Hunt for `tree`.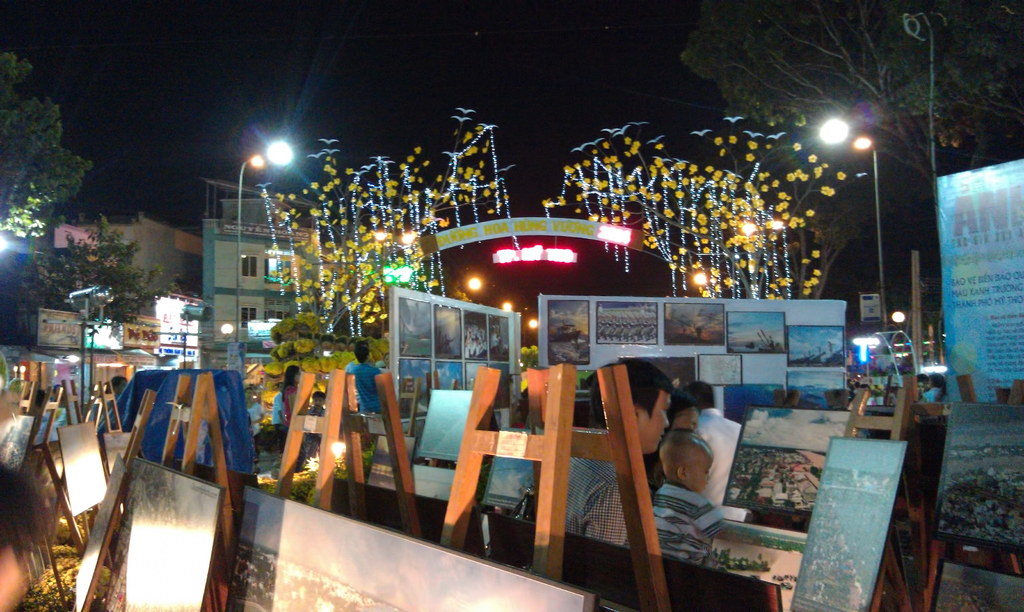
Hunted down at (left=681, top=0, right=1023, bottom=182).
